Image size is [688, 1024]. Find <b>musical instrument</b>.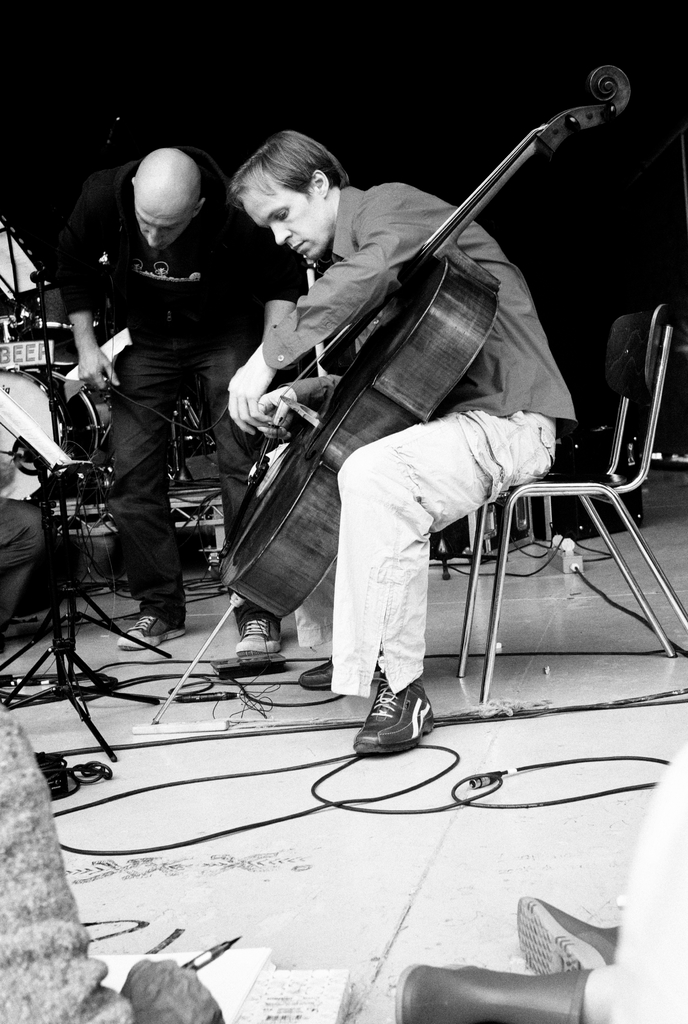
select_region(0, 358, 126, 500).
